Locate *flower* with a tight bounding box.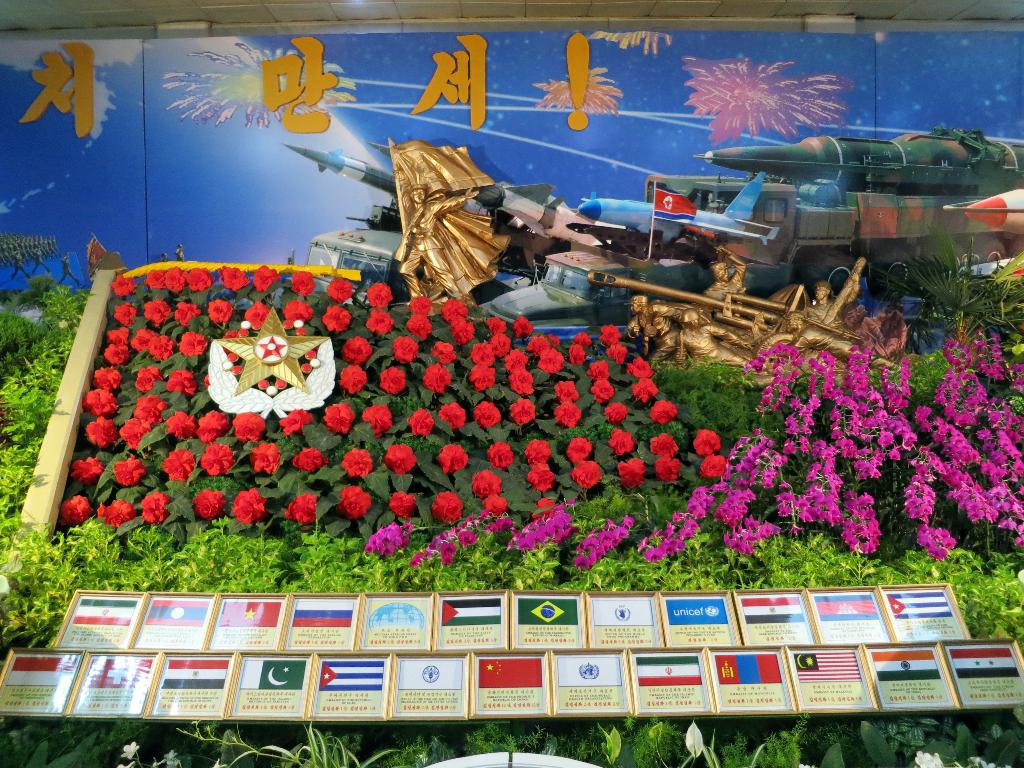
l=344, t=337, r=371, b=364.
